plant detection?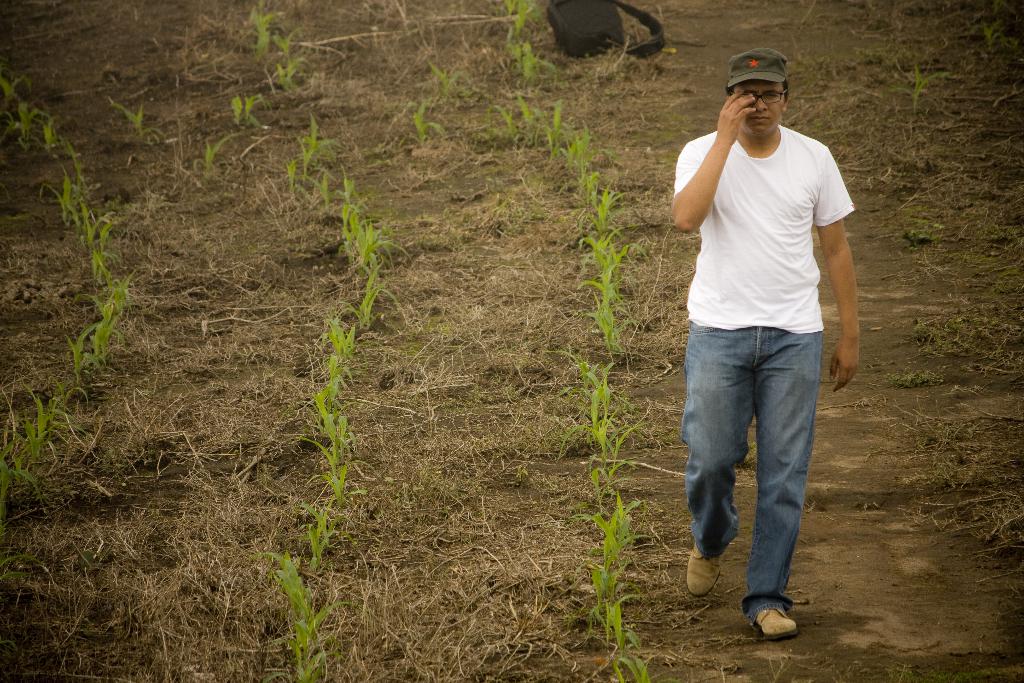
229 92 273 134
